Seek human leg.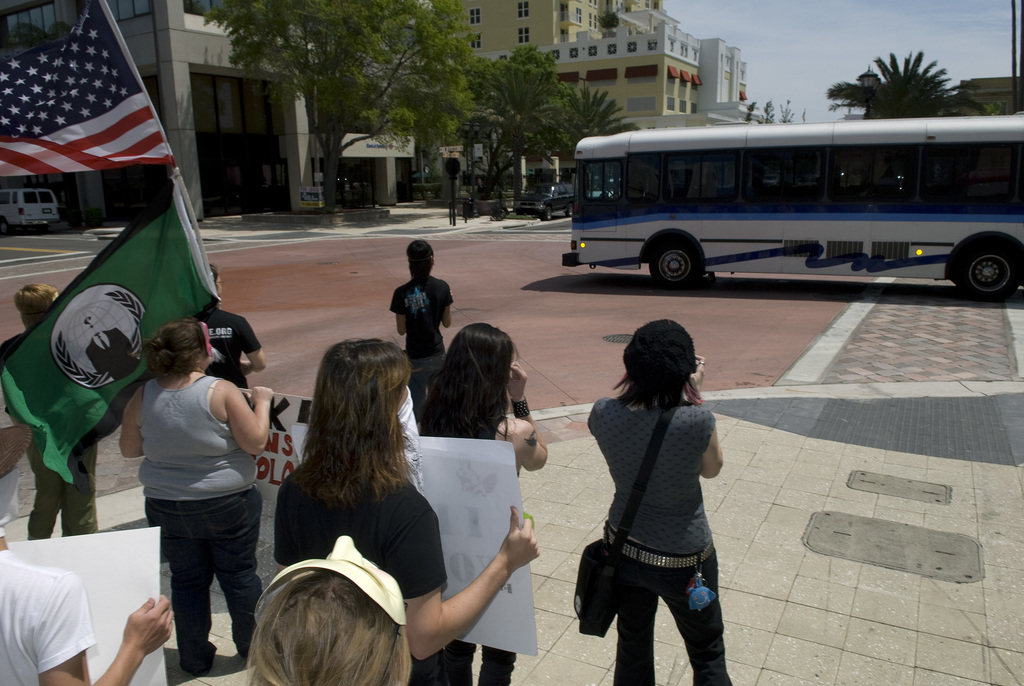
bbox=[659, 543, 737, 685].
